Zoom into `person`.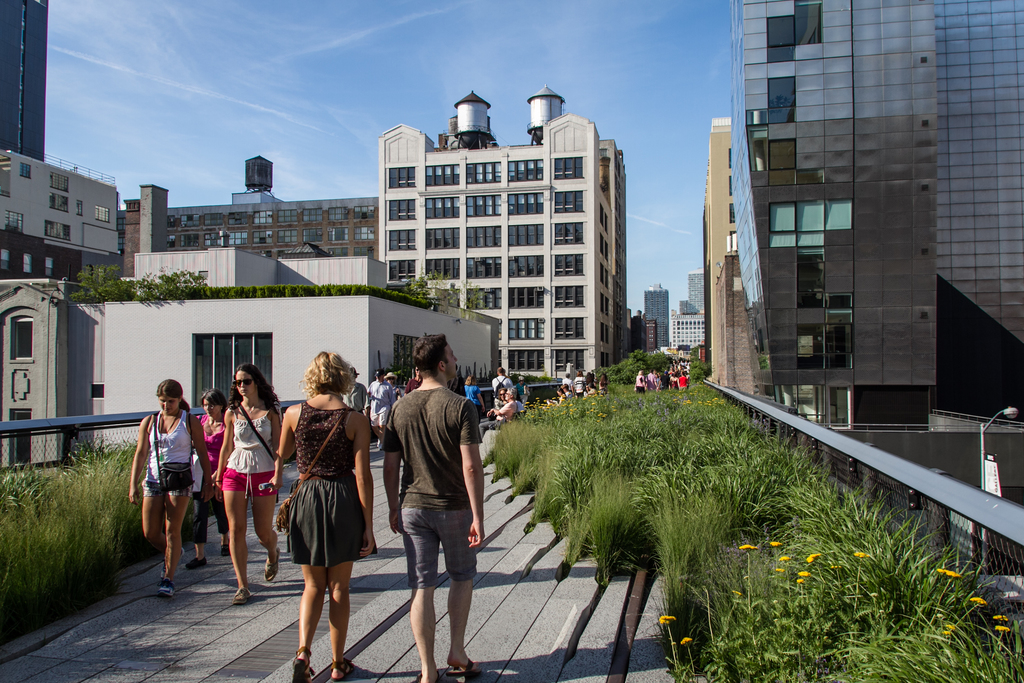
Zoom target: bbox=[383, 327, 484, 682].
